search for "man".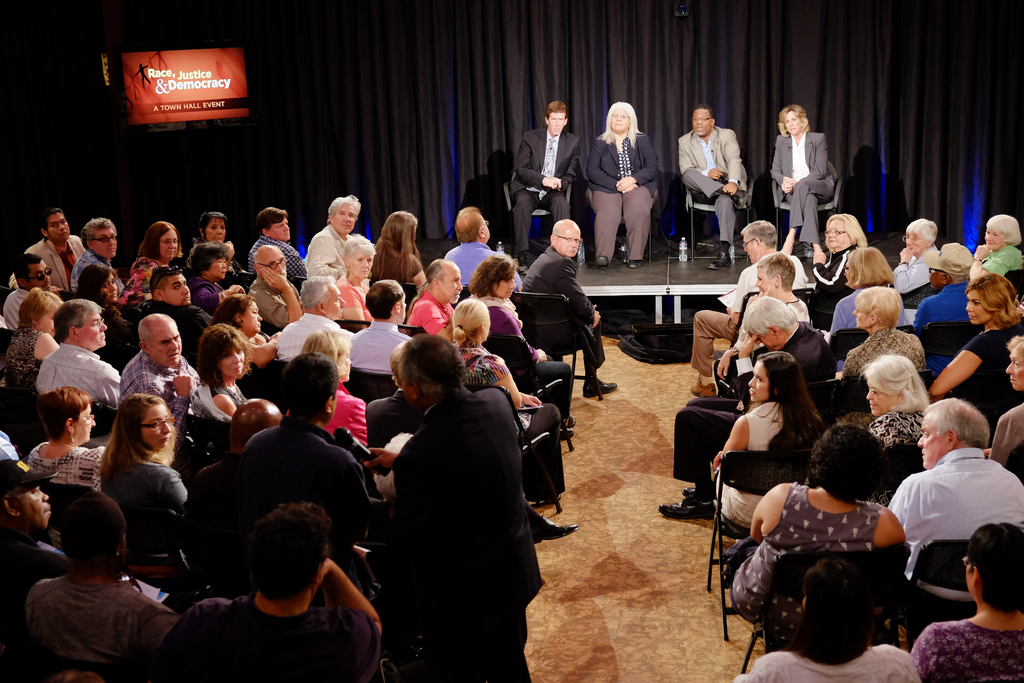
Found at (left=673, top=104, right=745, bottom=268).
